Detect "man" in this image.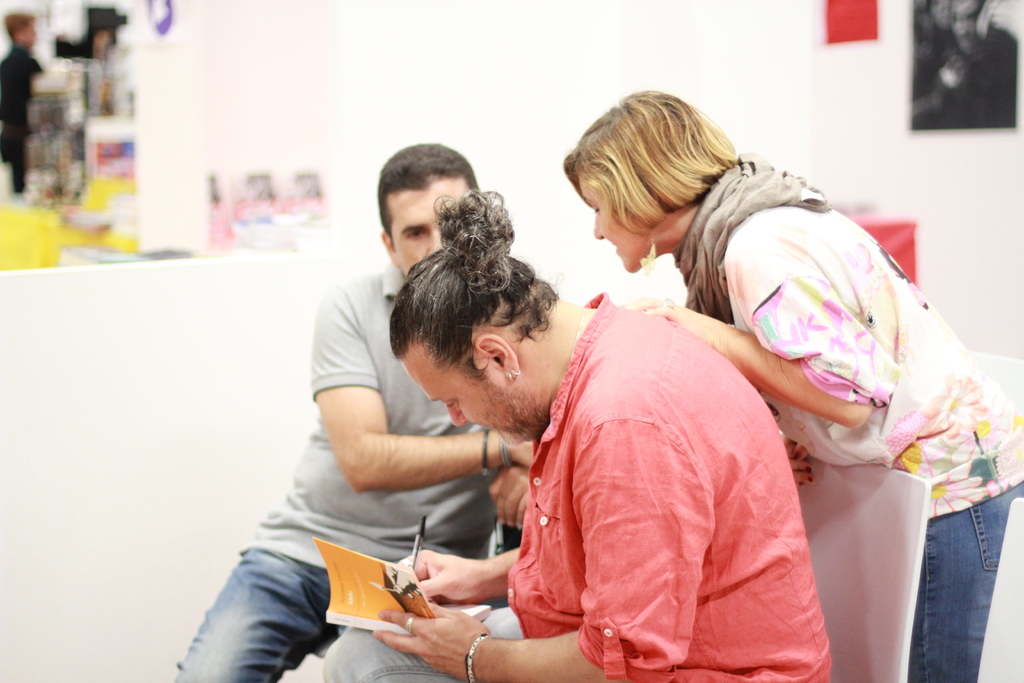
Detection: <region>172, 145, 532, 682</region>.
